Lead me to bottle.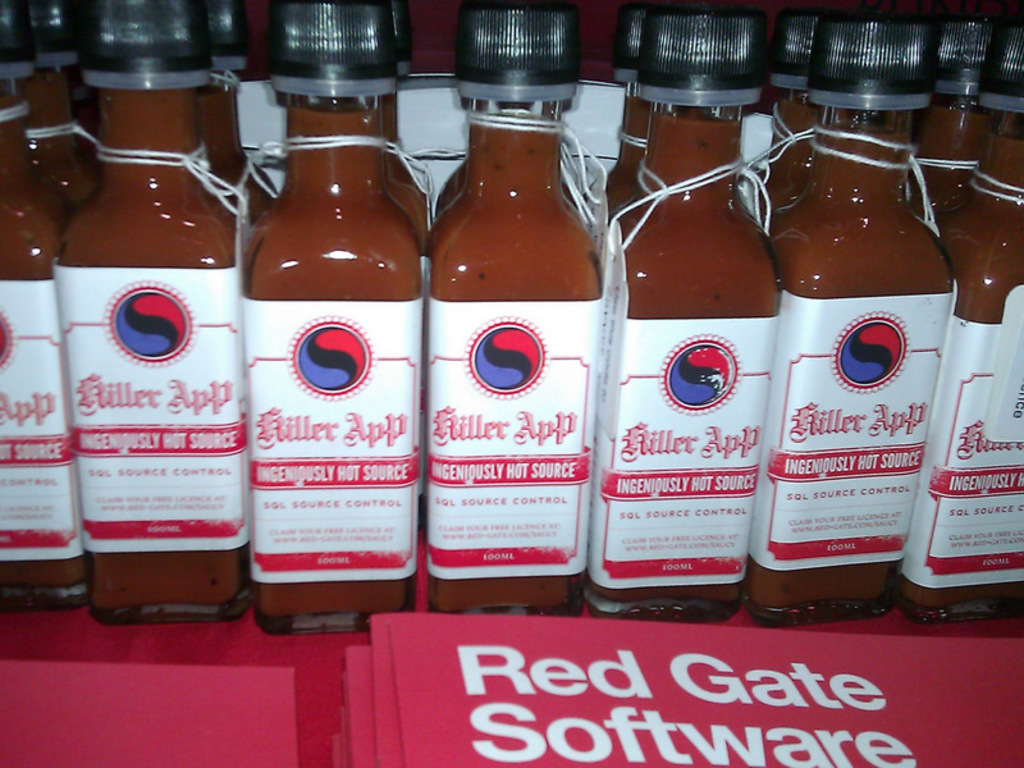
Lead to 434/122/594/230.
